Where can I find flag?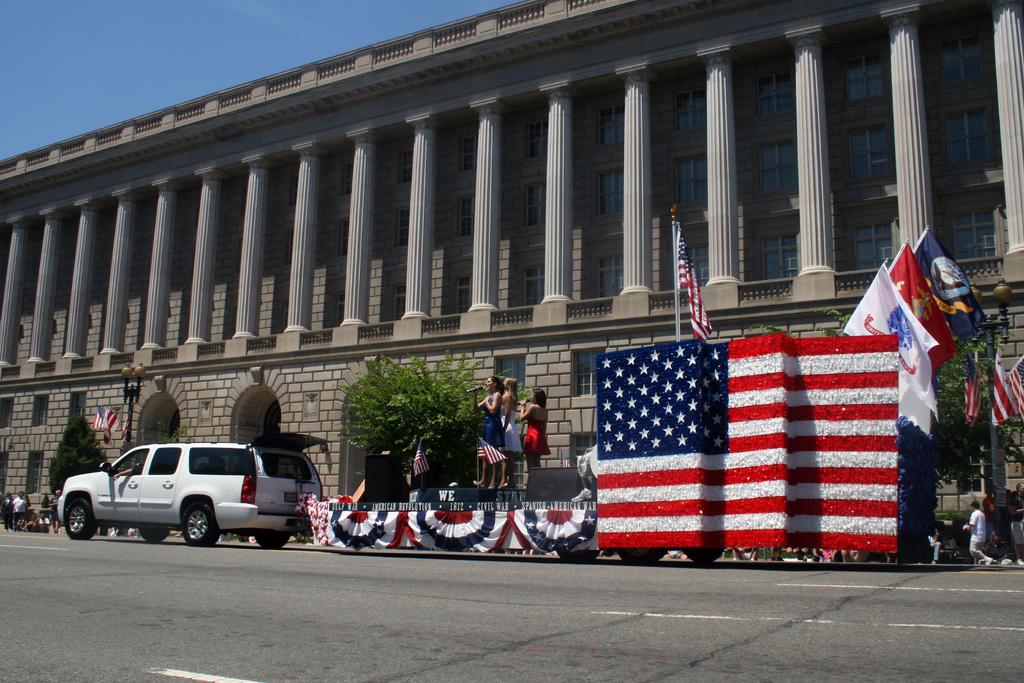
You can find it at [410, 435, 432, 478].
